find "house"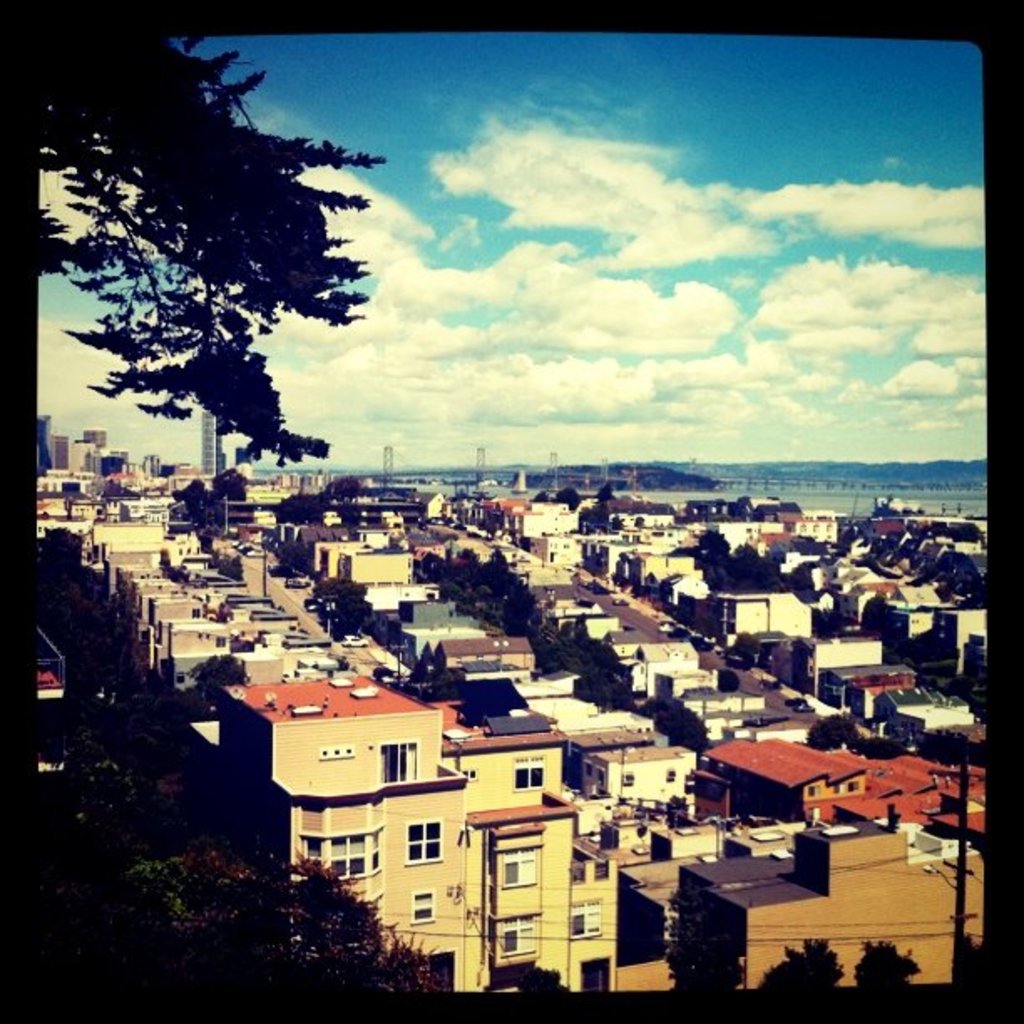
pyautogui.locateOnScreen(604, 579, 648, 748)
